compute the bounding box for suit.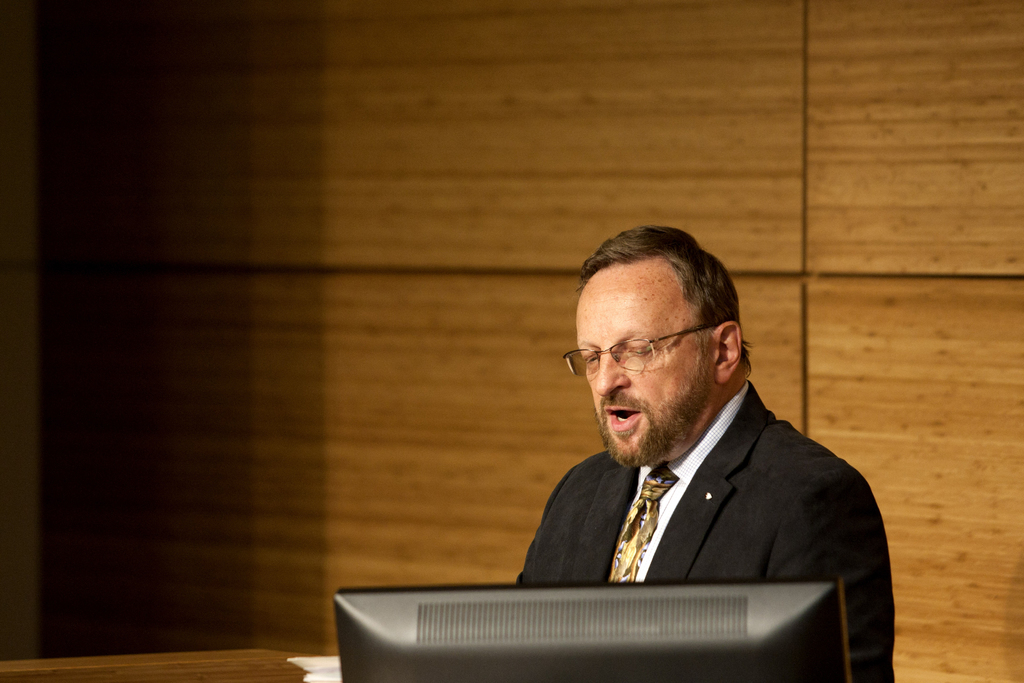
{"left": 519, "top": 379, "right": 896, "bottom": 682}.
